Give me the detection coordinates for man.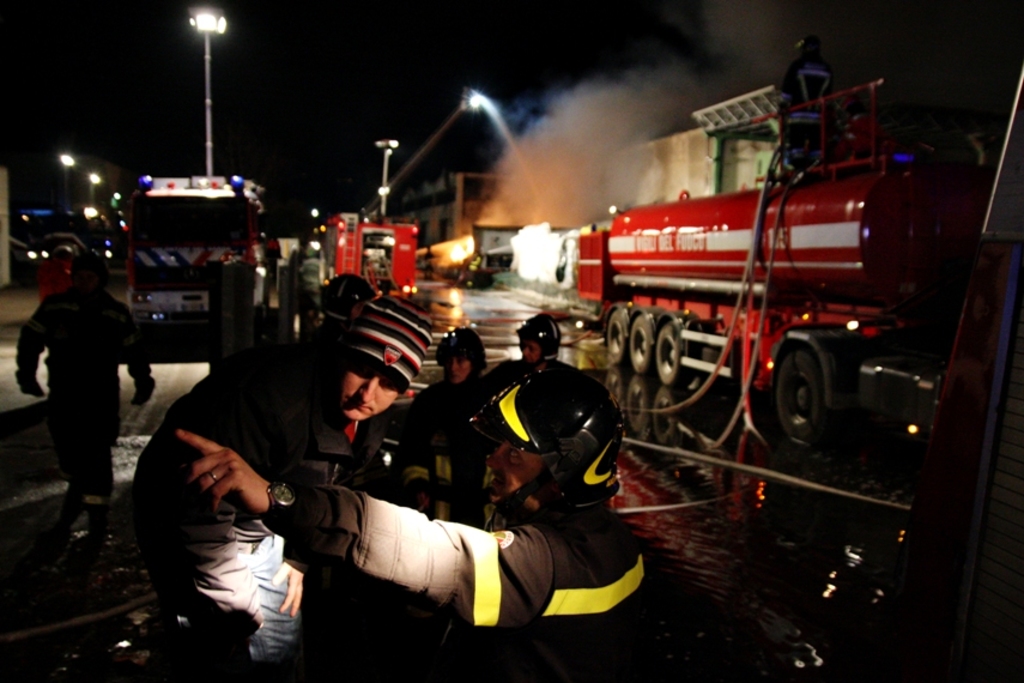
rect(411, 330, 489, 428).
